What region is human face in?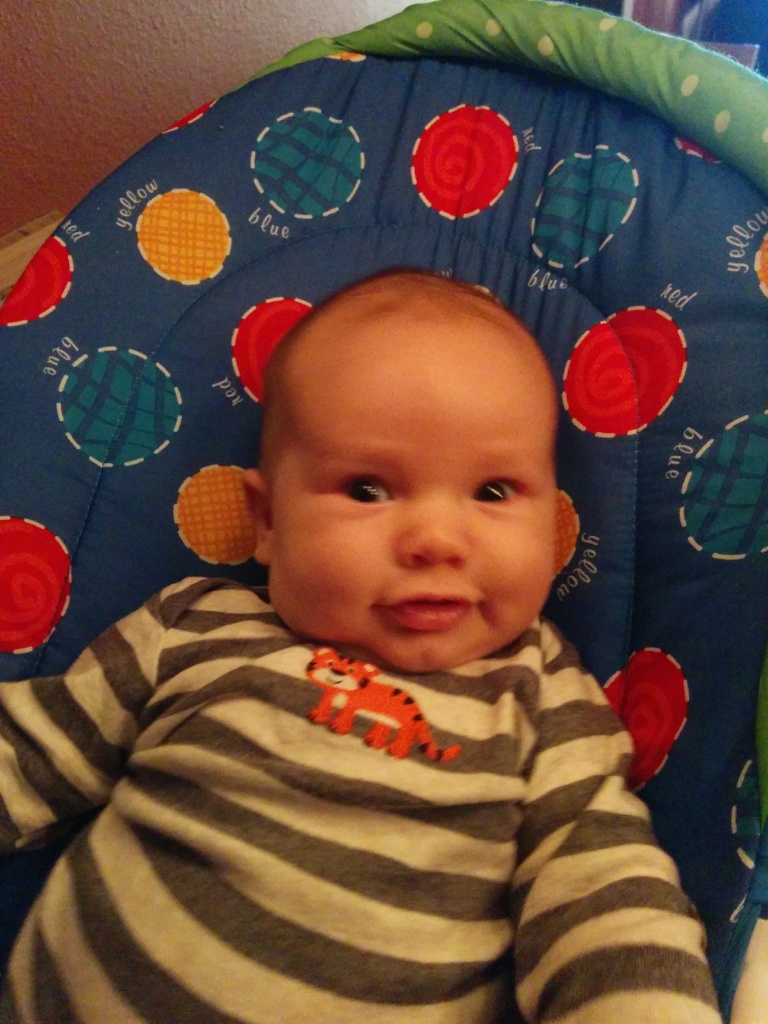
x1=269, y1=340, x2=557, y2=676.
